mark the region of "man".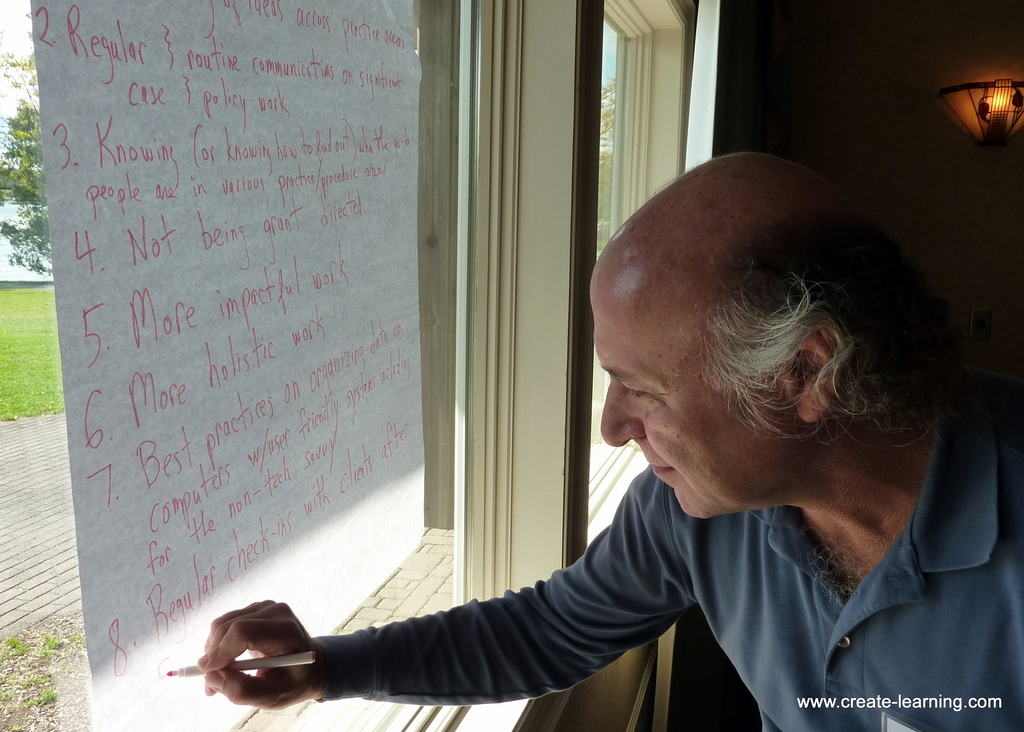
Region: locate(269, 146, 1023, 694).
